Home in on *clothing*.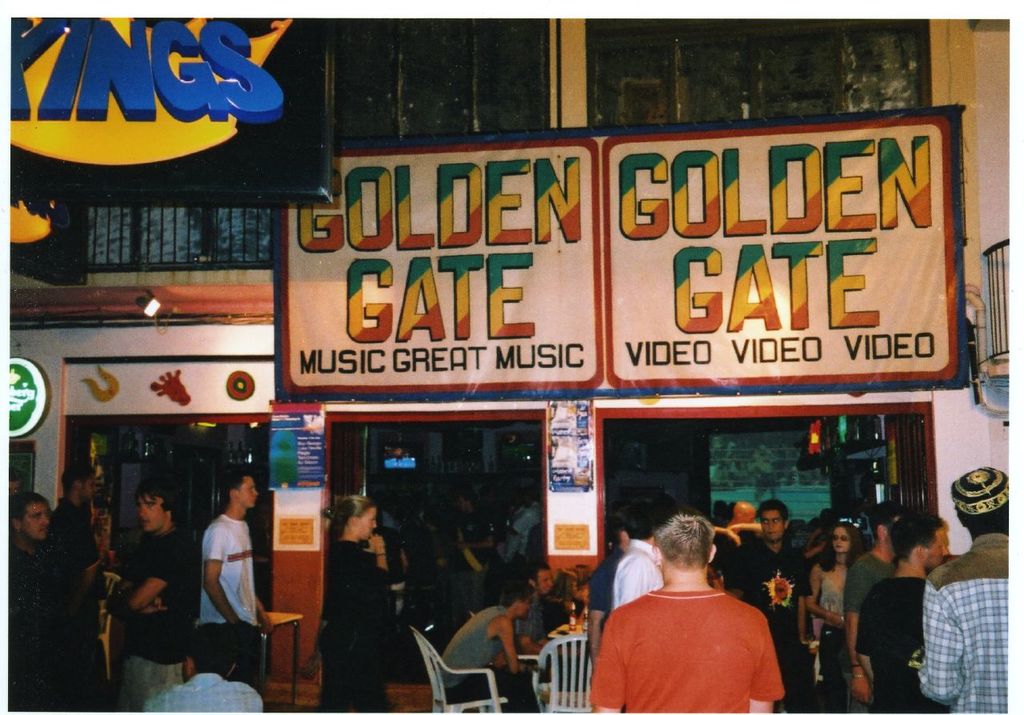
Homed in at box=[430, 603, 543, 714].
